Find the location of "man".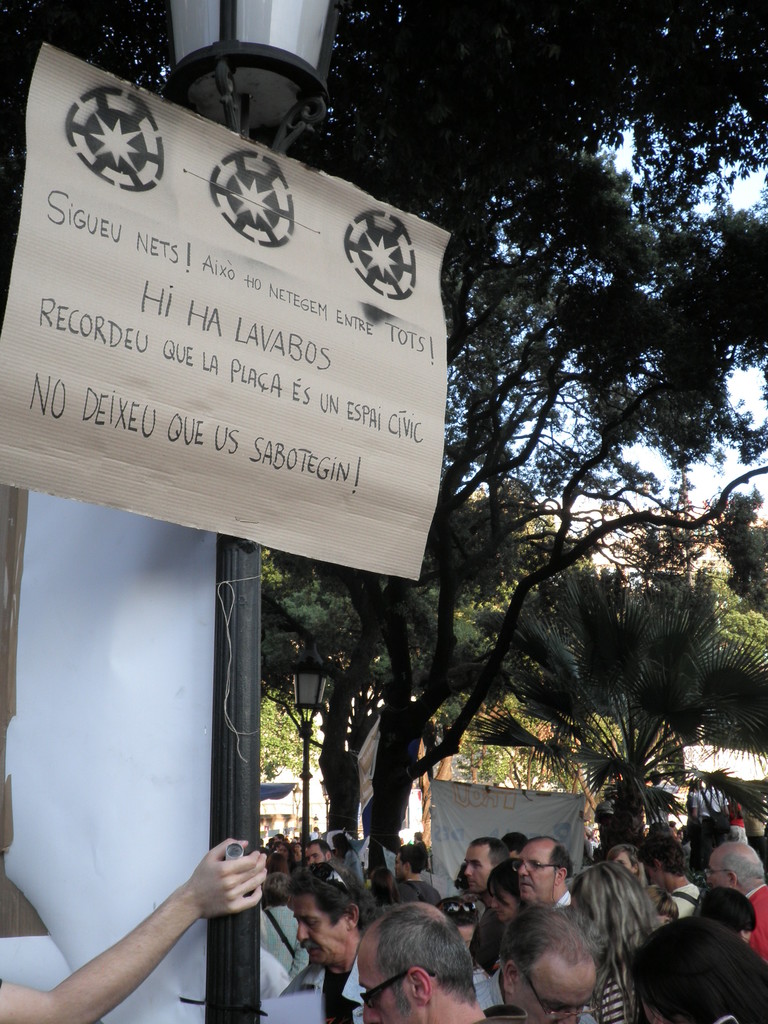
Location: region(342, 895, 528, 1023).
